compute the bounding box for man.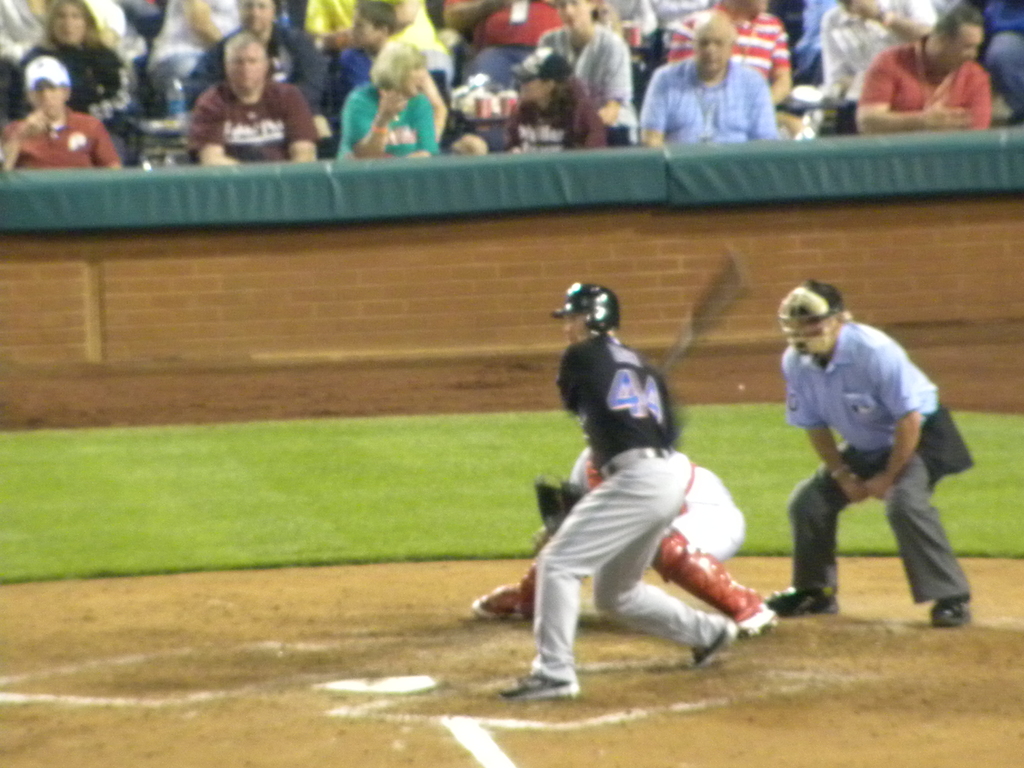
x1=666, y1=0, x2=795, y2=104.
